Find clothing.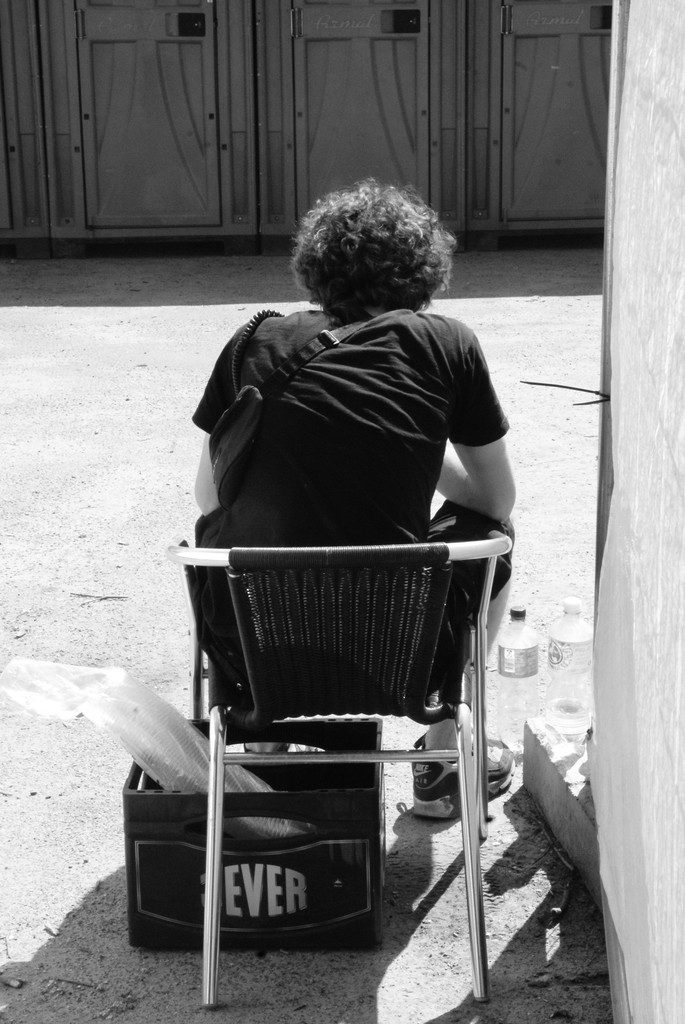
Rect(181, 302, 517, 734).
